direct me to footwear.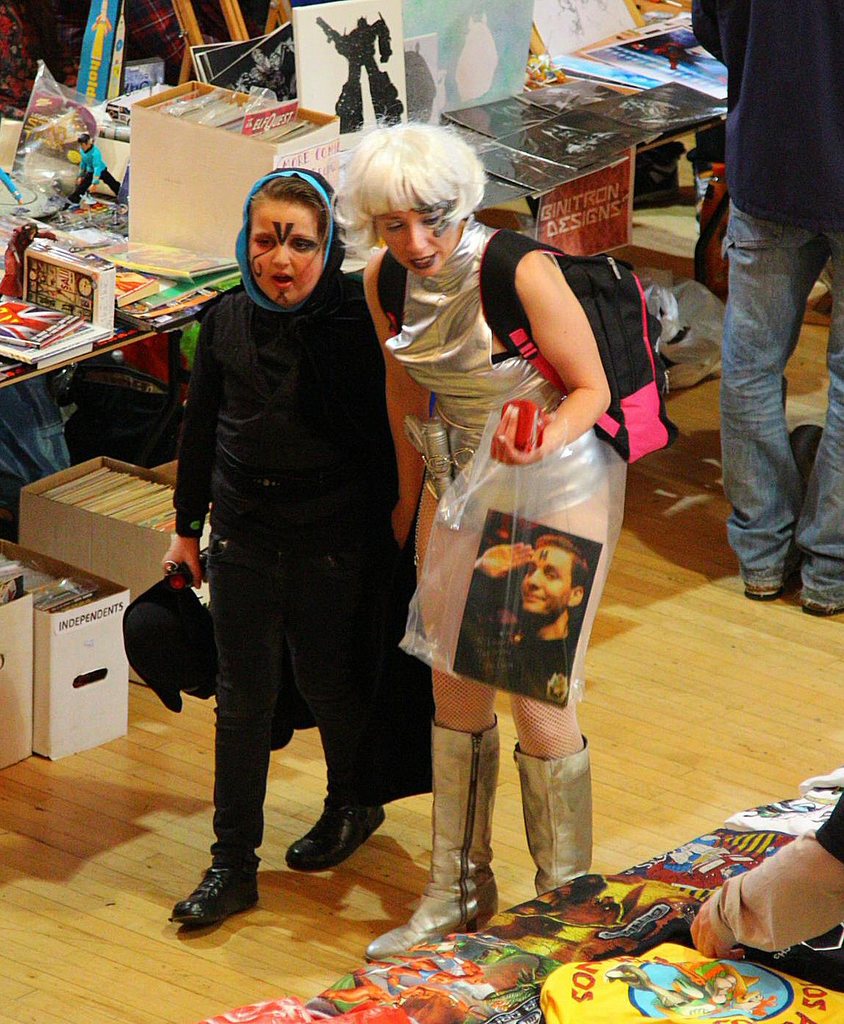
Direction: 797, 590, 841, 613.
